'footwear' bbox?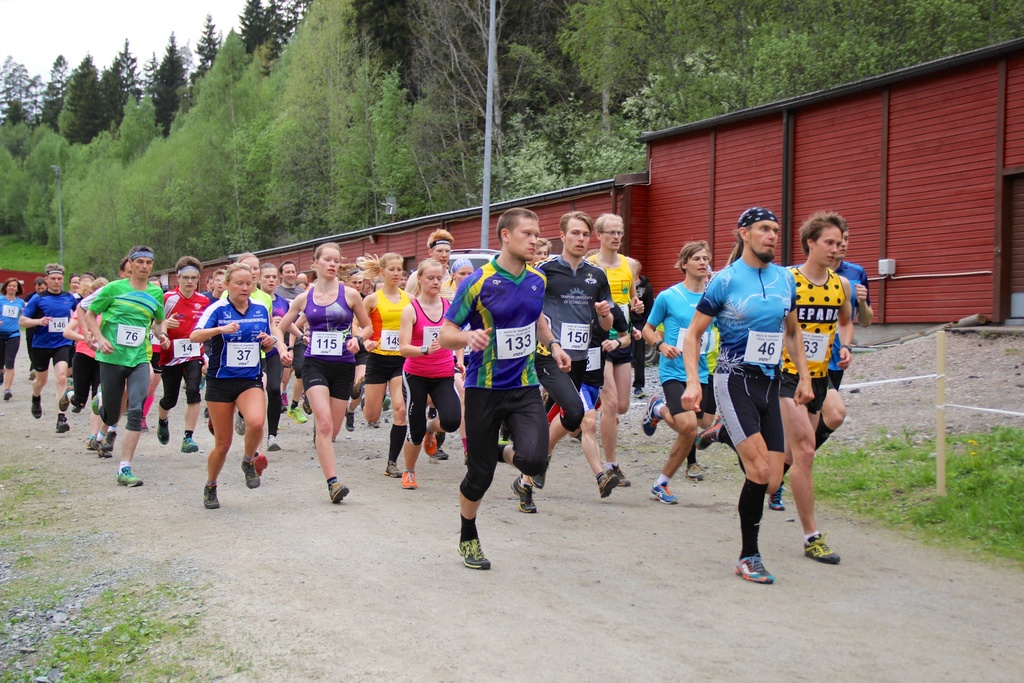
box(535, 457, 550, 484)
